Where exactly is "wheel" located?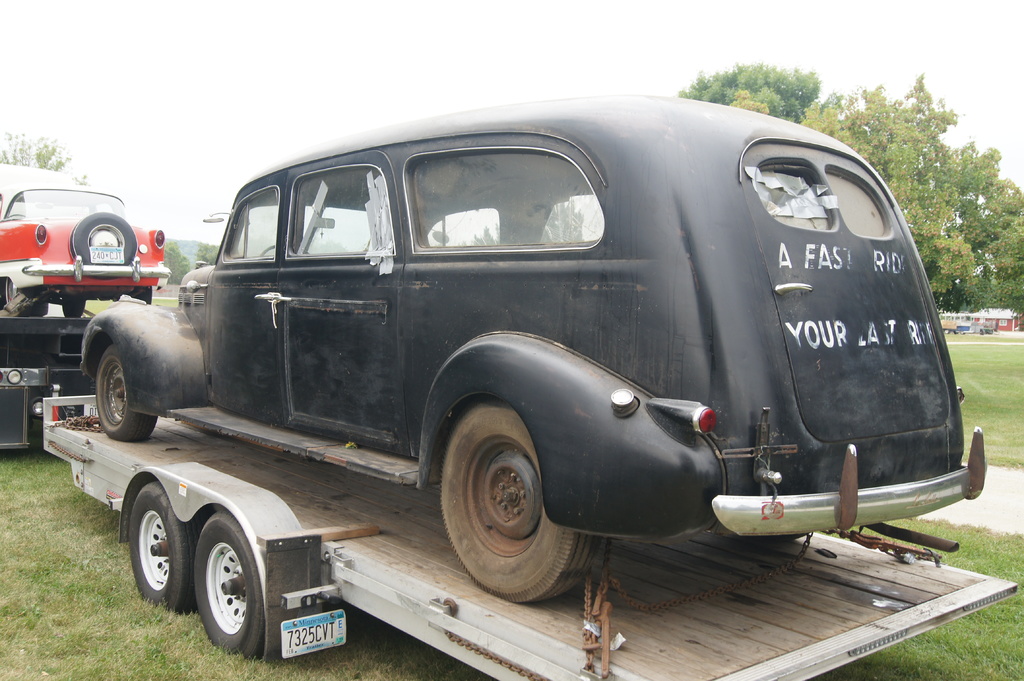
Its bounding box is <bbox>72, 212, 138, 284</bbox>.
